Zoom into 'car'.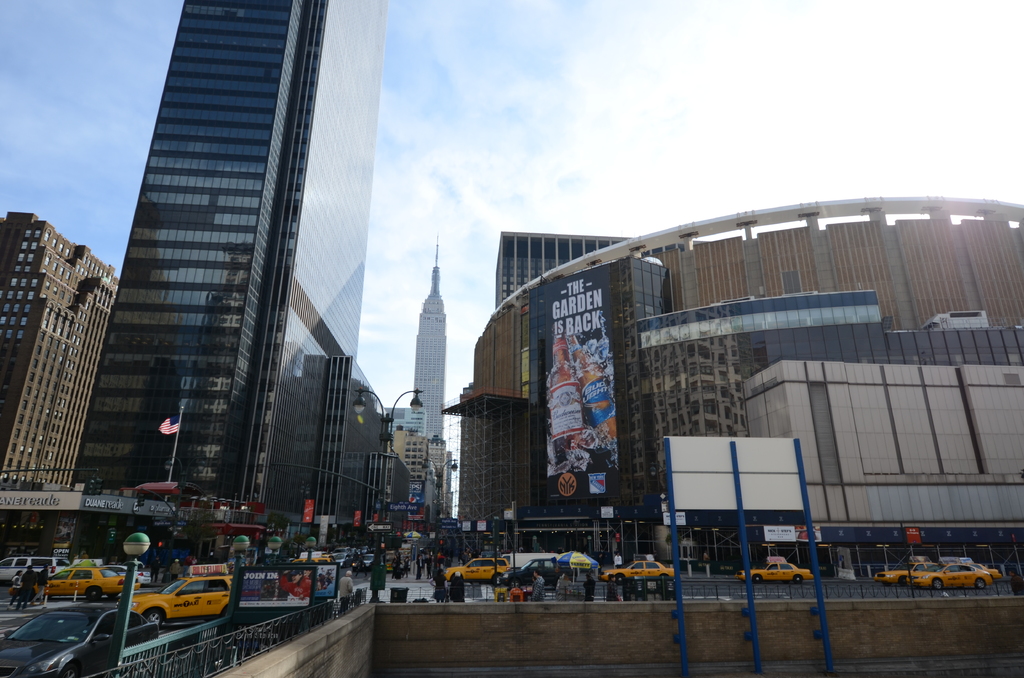
Zoom target: 737, 560, 813, 586.
